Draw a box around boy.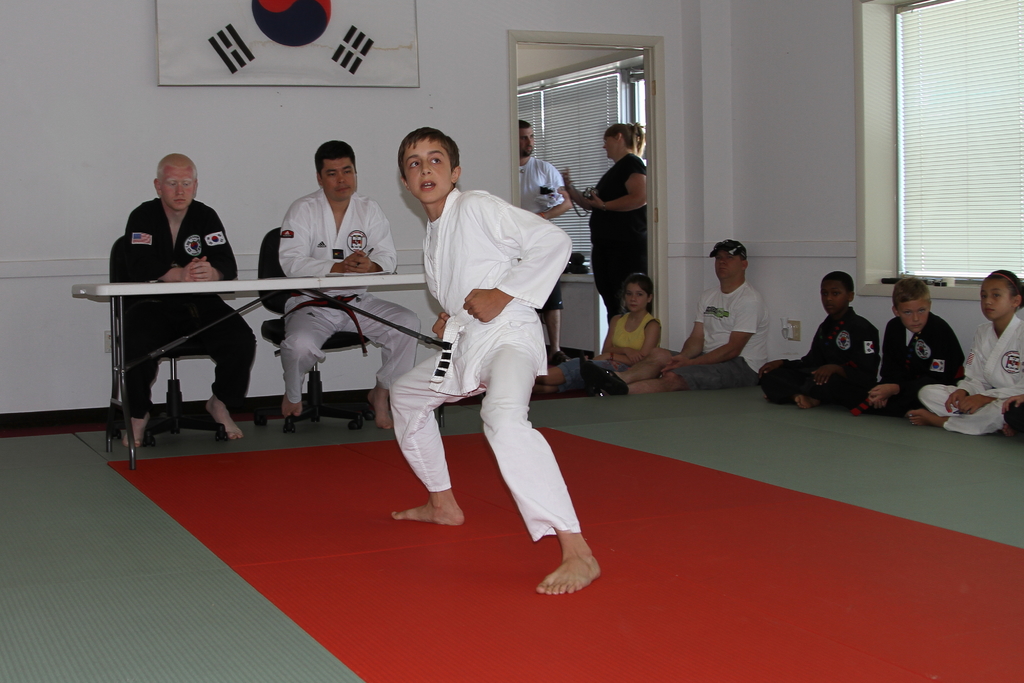
region(380, 129, 598, 553).
